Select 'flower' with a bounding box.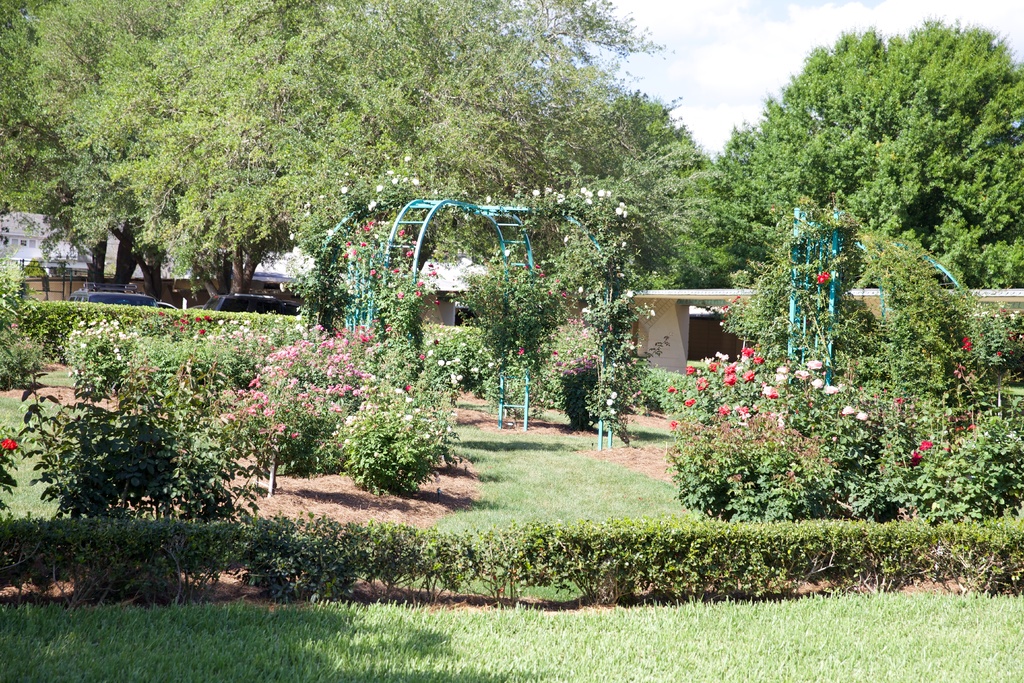
x1=648 y1=310 x2=656 y2=318.
